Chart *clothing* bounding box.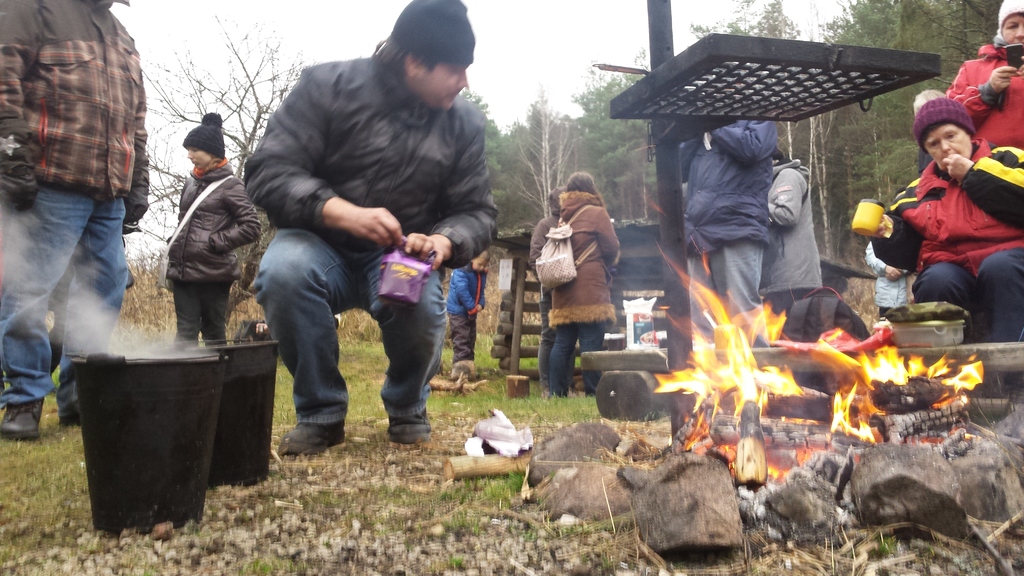
Charted: {"x1": 938, "y1": 45, "x2": 1021, "y2": 154}.
